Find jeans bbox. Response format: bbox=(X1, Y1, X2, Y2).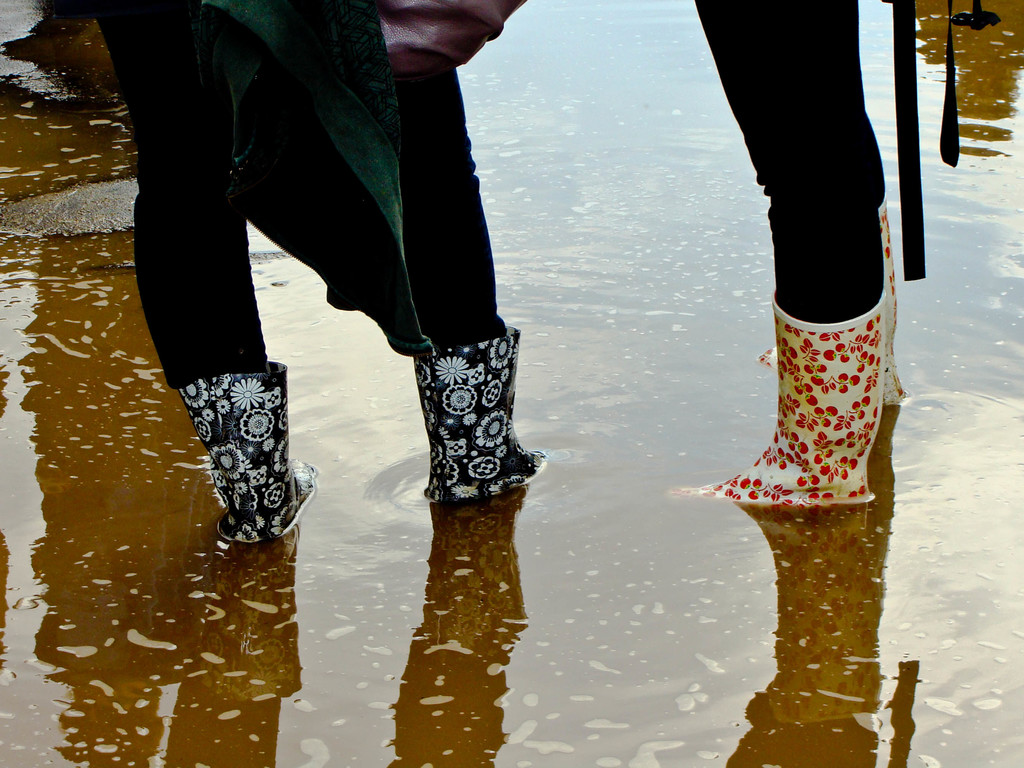
bbox=(88, 0, 511, 390).
